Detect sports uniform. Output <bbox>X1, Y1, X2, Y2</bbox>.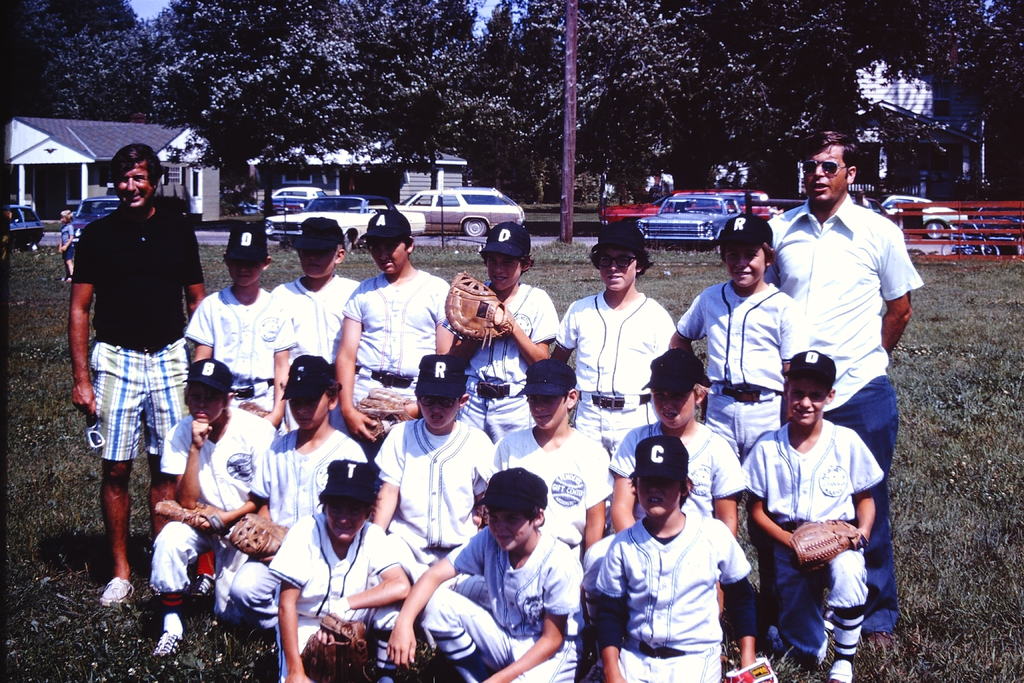
<bbox>672, 276, 804, 429</bbox>.
